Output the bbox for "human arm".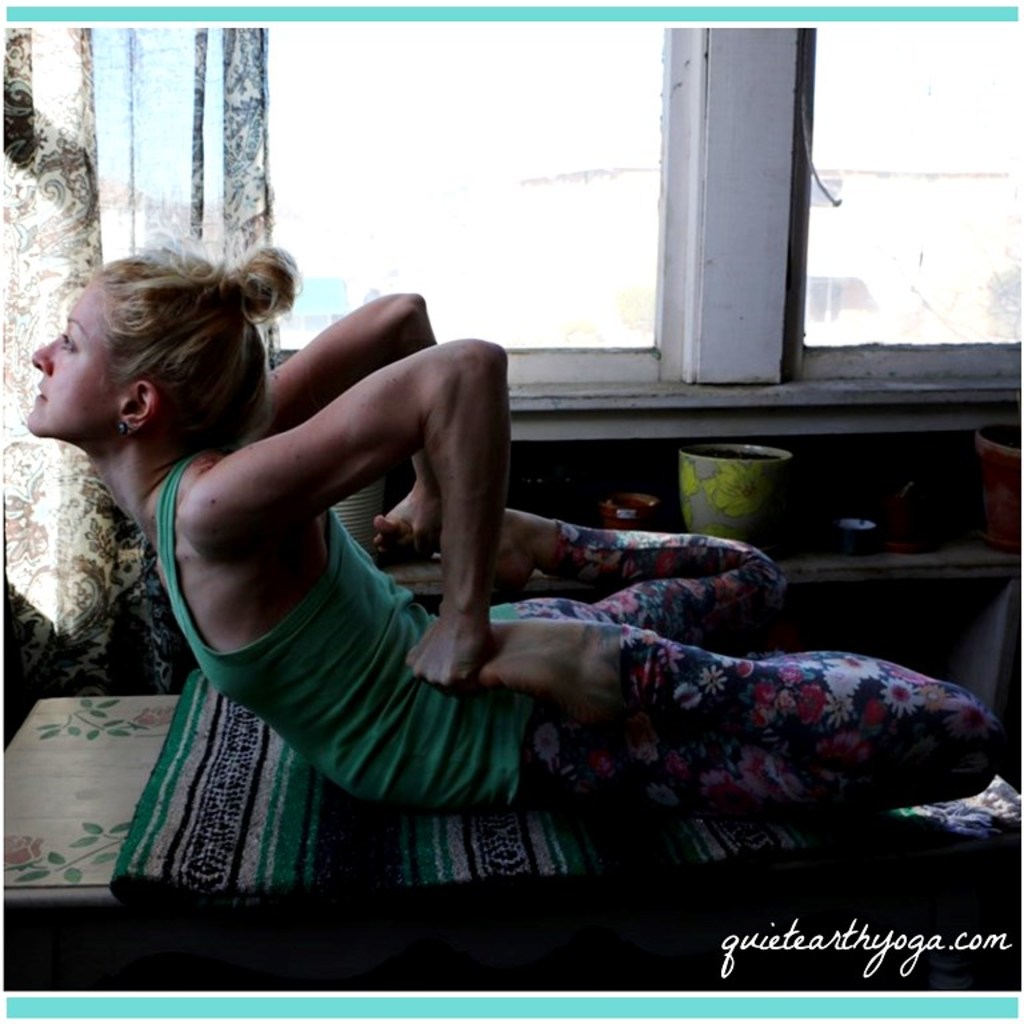
(264, 291, 443, 572).
